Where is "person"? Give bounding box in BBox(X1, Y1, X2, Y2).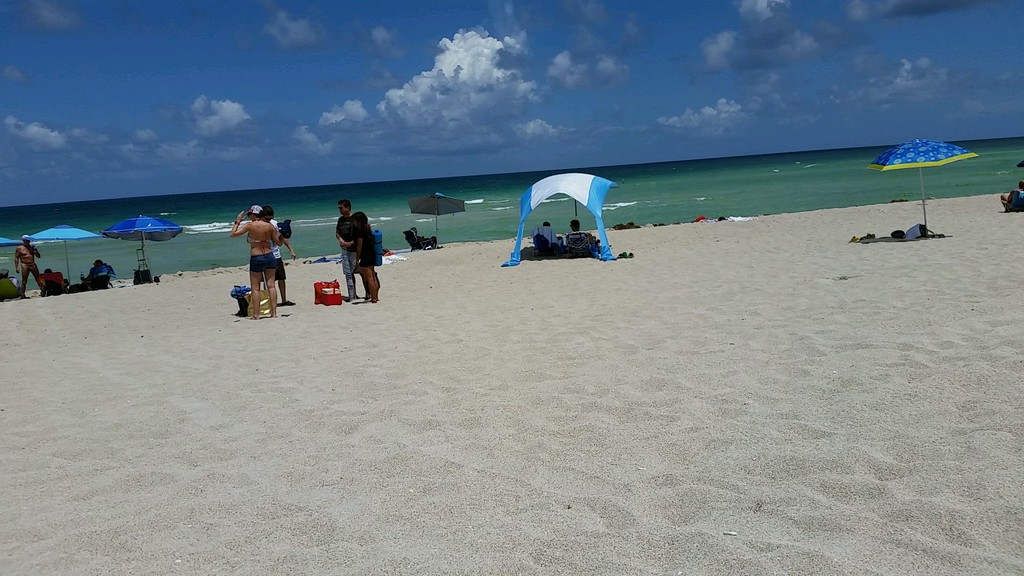
BBox(10, 235, 42, 292).
